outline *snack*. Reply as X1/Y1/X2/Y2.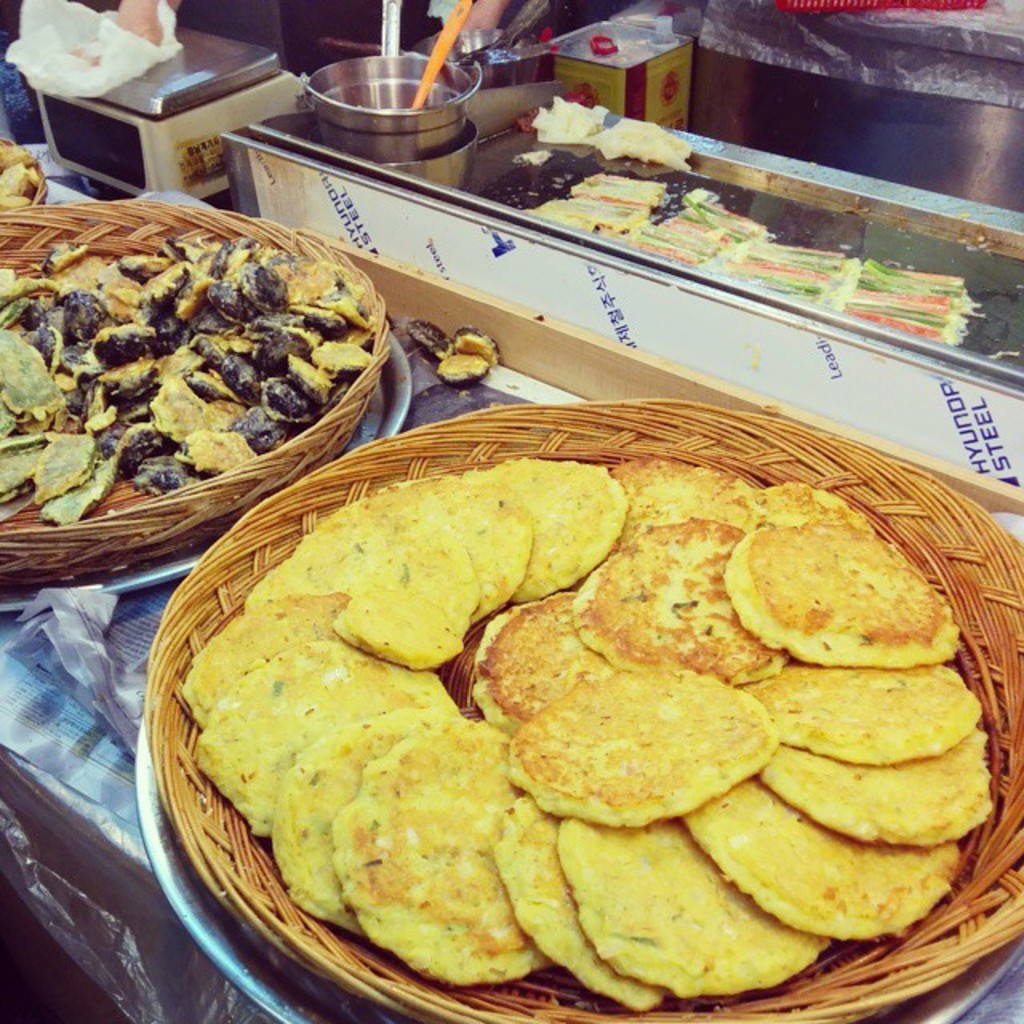
454/328/496/360.
